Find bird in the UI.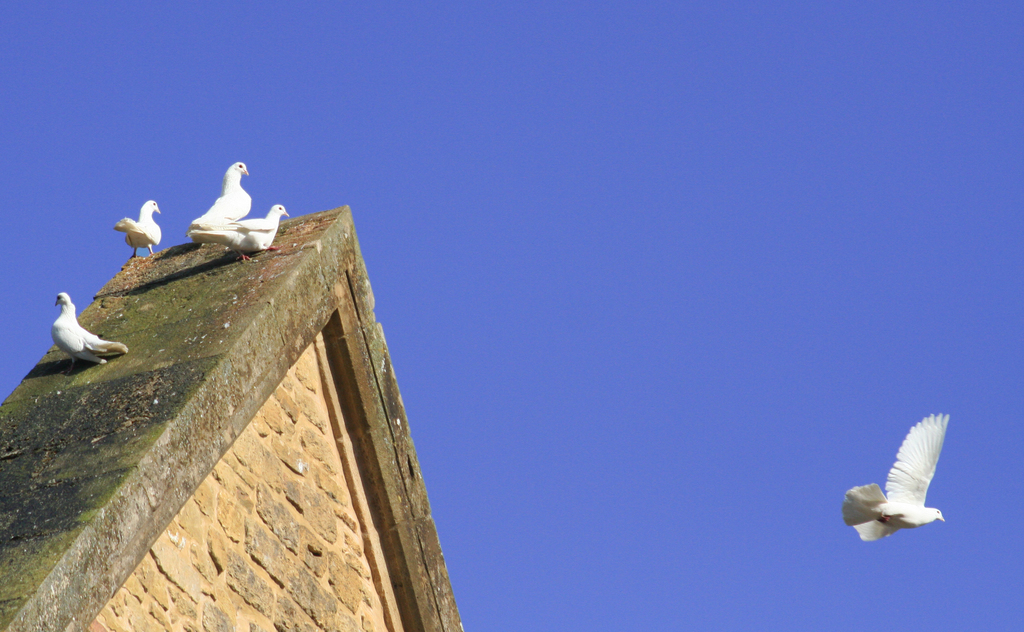
UI element at {"left": 842, "top": 427, "right": 959, "bottom": 555}.
